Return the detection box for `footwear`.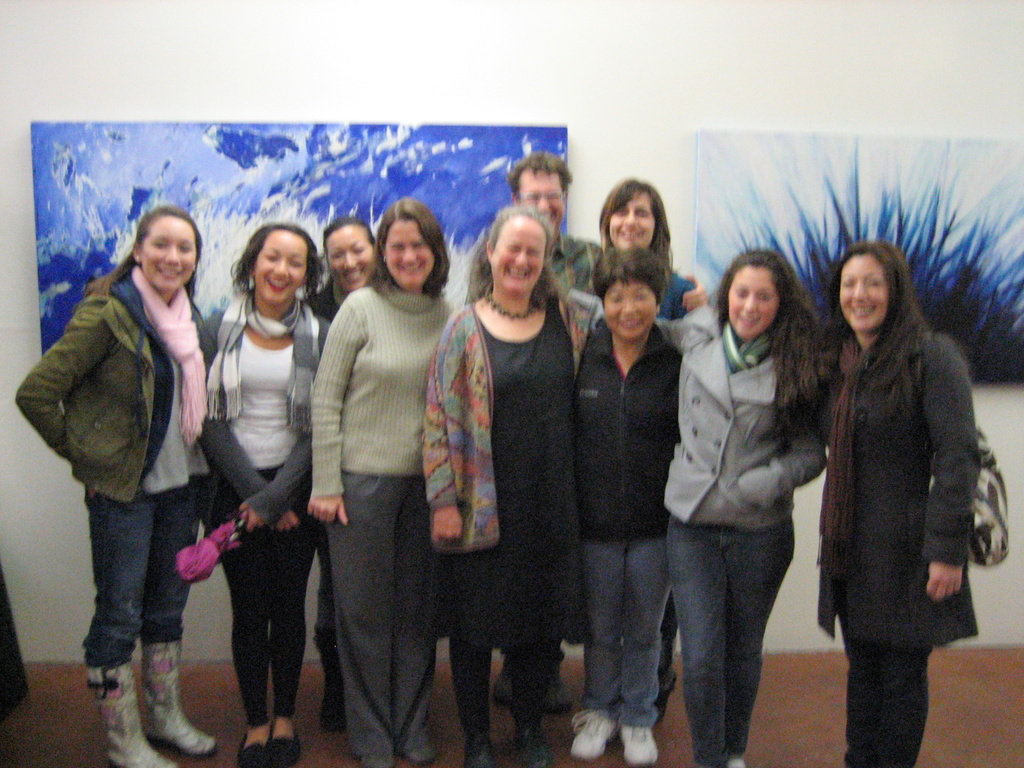
535/677/578/717.
